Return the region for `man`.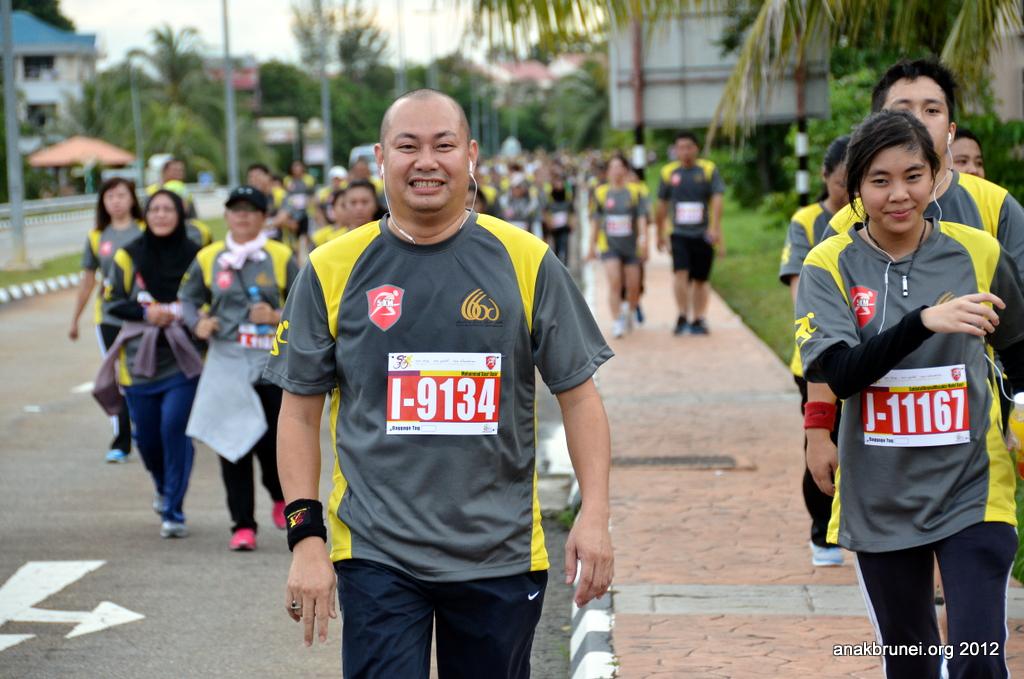
(648,116,727,340).
